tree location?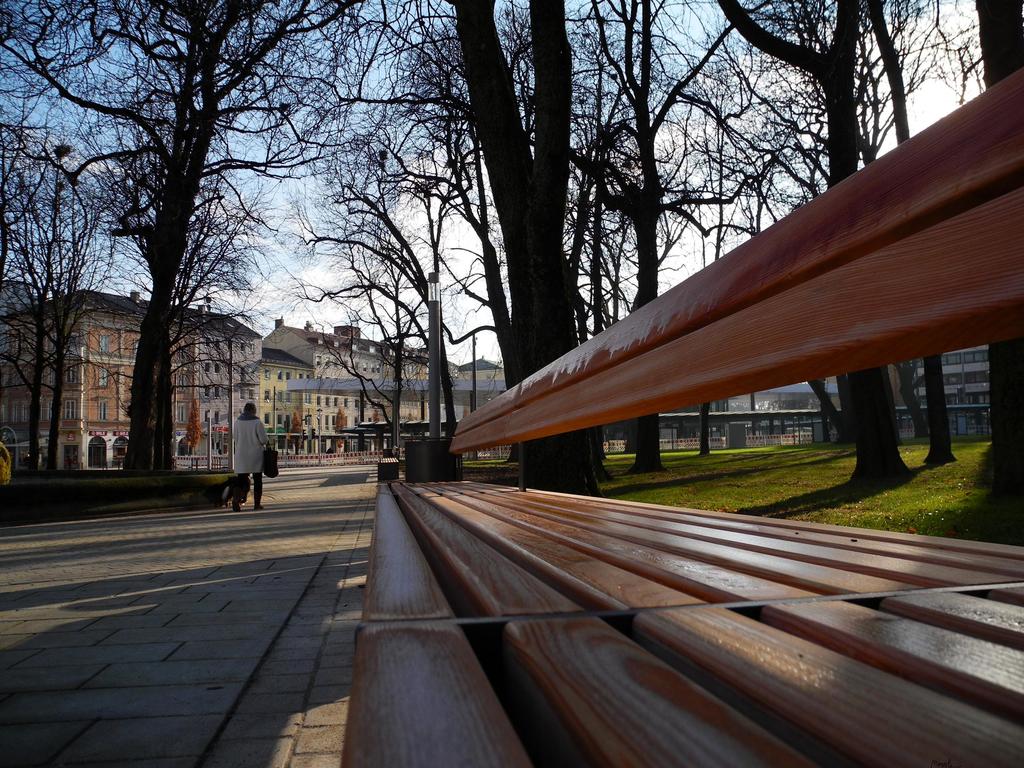
bbox=[689, 0, 969, 496]
